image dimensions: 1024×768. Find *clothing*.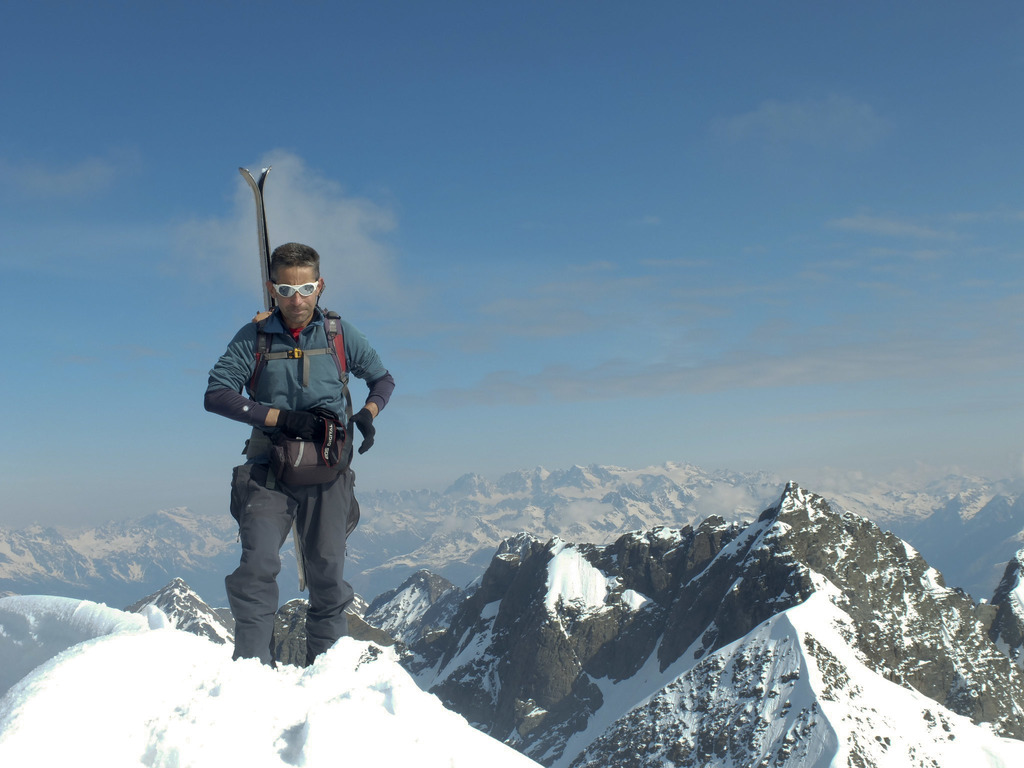
Rect(199, 246, 384, 668).
